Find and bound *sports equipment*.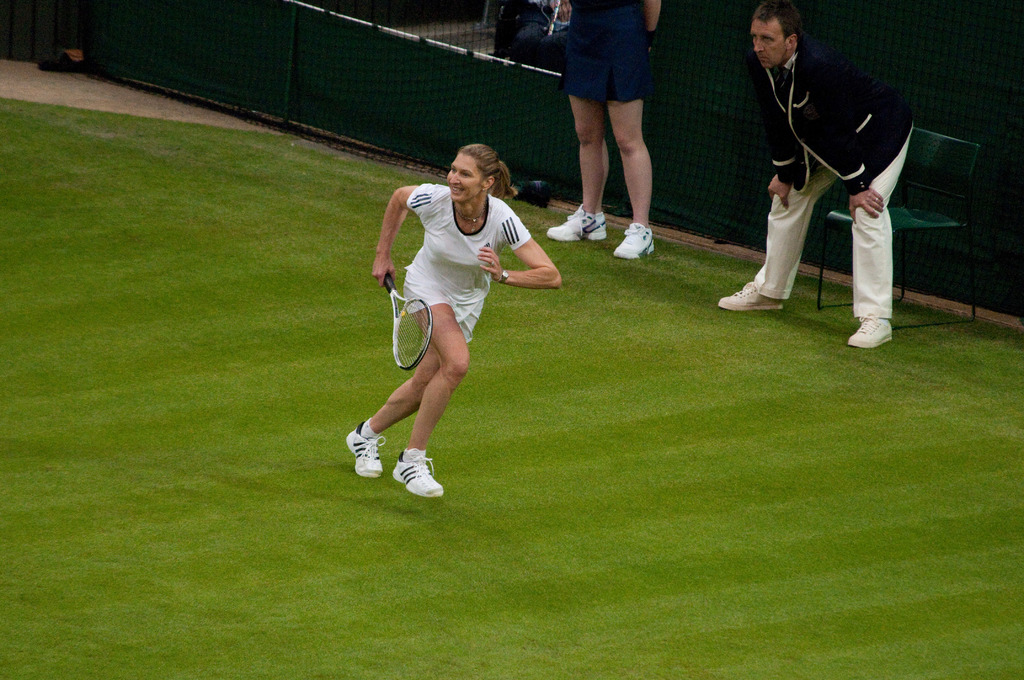
Bound: (left=381, top=271, right=432, bottom=373).
